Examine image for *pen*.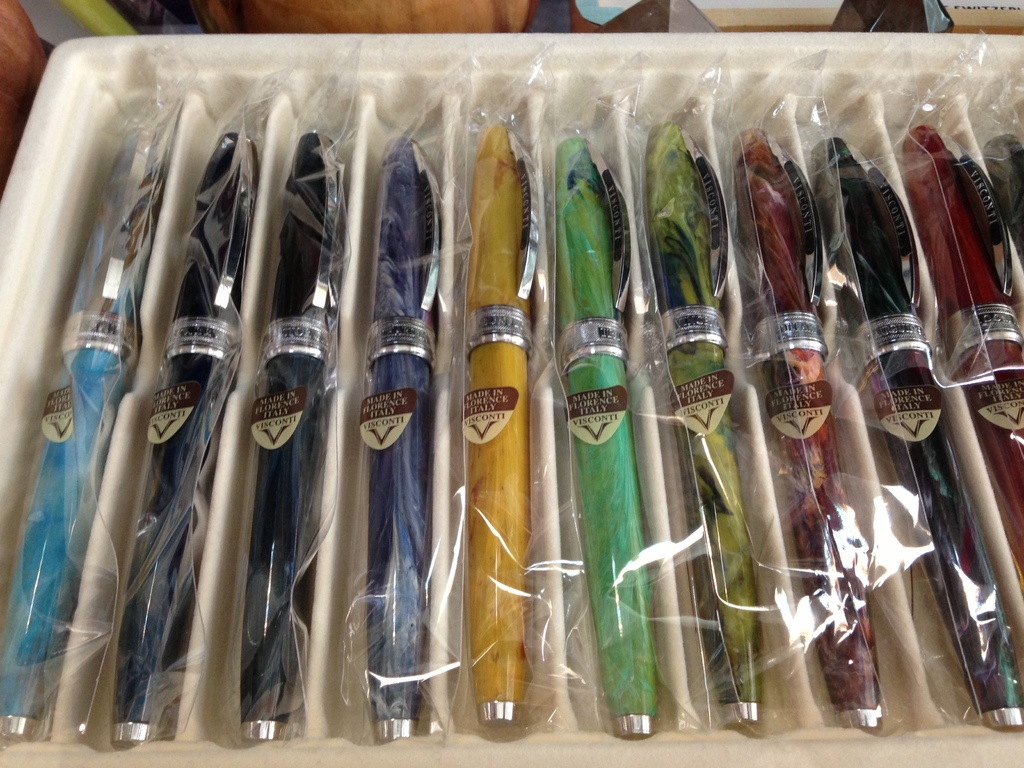
Examination result: detection(1004, 127, 1023, 255).
